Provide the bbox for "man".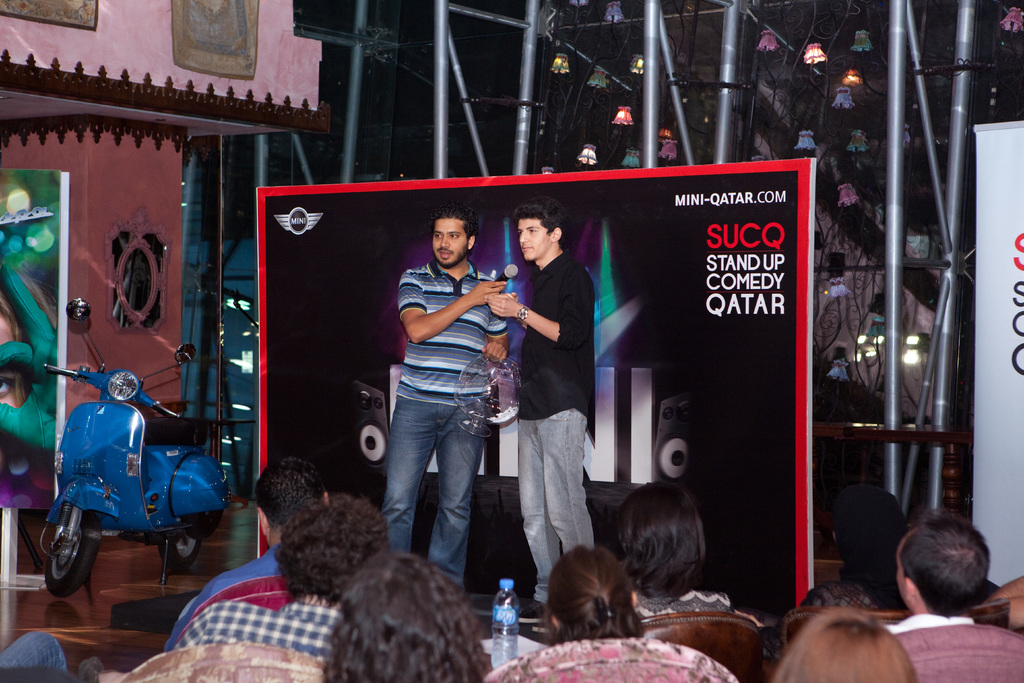
rect(486, 205, 598, 600).
